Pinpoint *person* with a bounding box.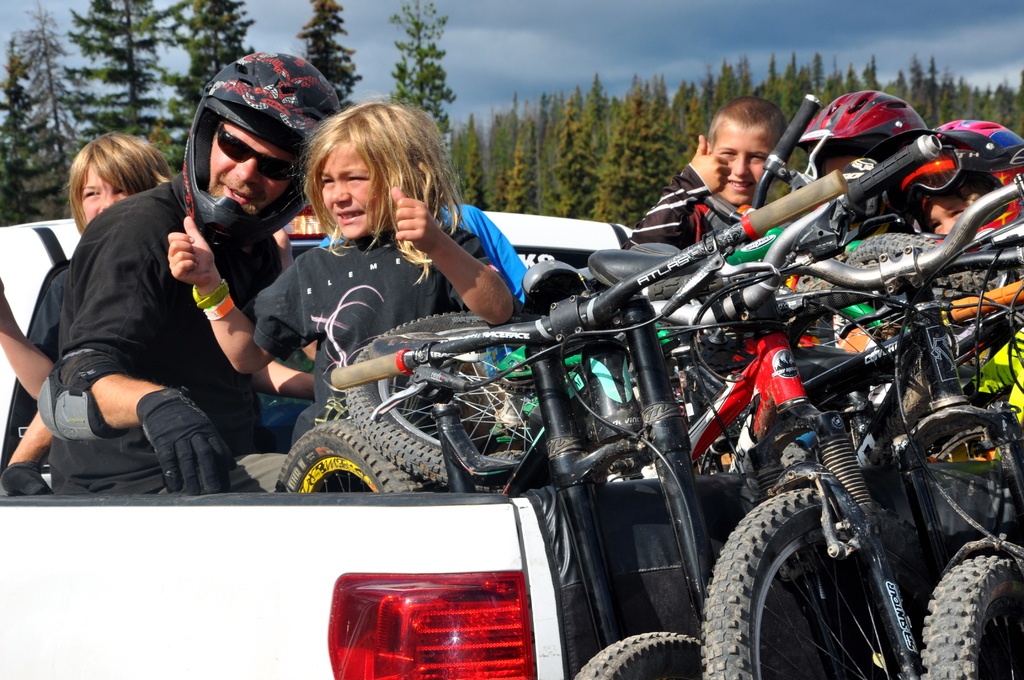
[left=0, top=131, right=178, bottom=487].
